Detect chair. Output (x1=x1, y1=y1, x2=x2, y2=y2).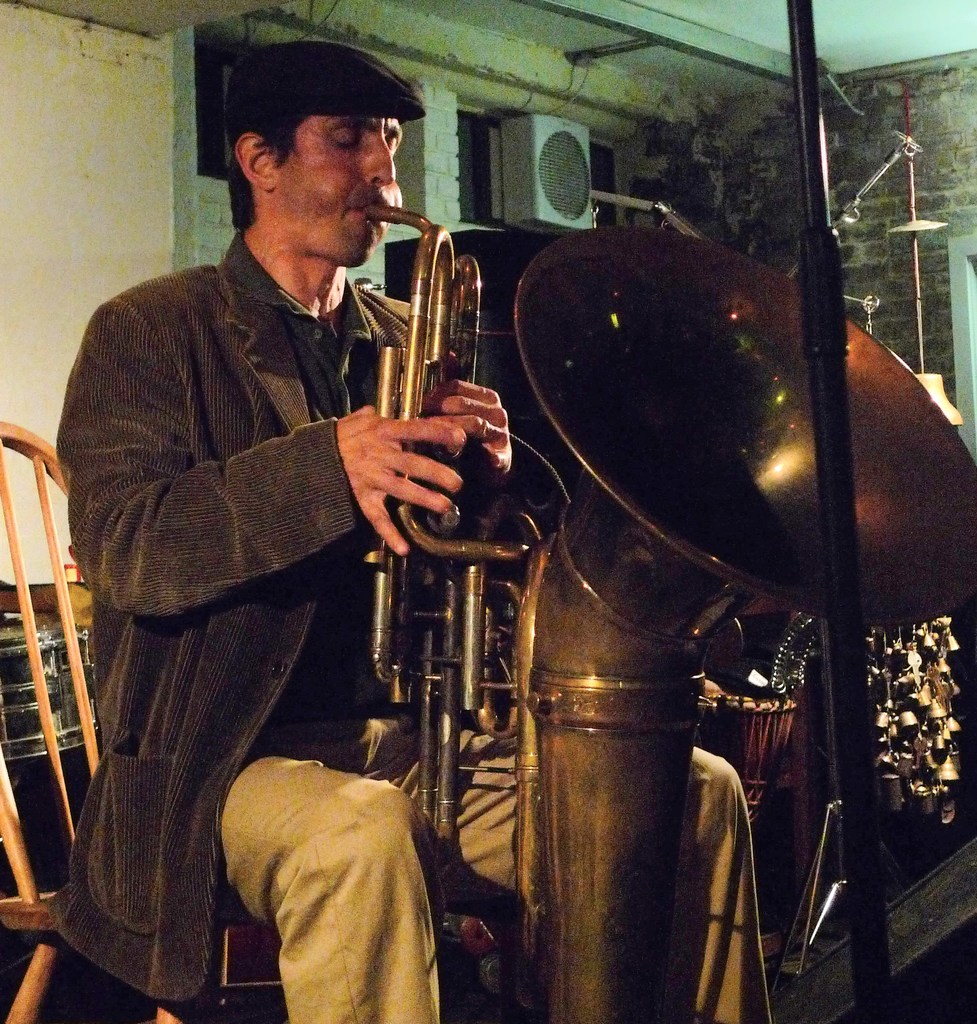
(x1=0, y1=424, x2=183, y2=1023).
